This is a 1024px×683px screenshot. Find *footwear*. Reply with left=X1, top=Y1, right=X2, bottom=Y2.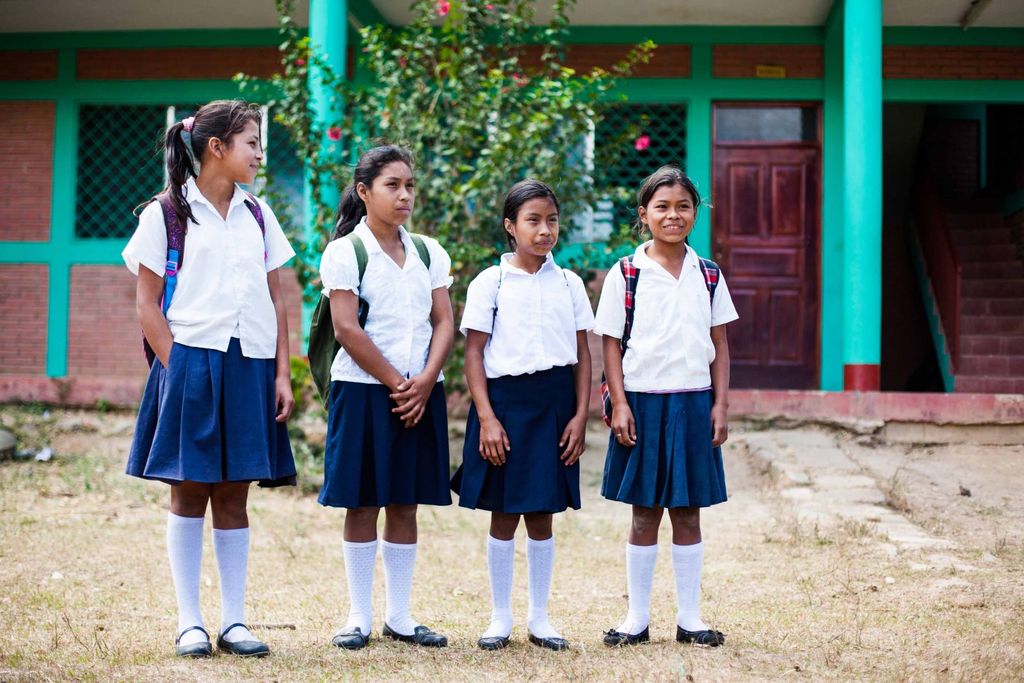
left=381, top=622, right=444, bottom=654.
